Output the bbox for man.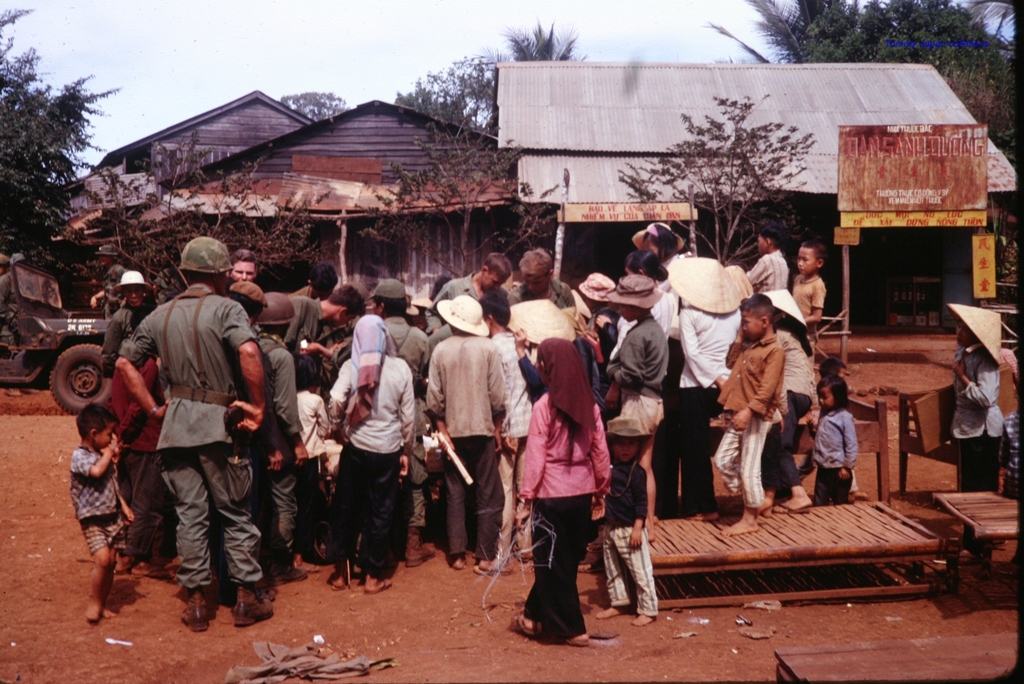
<box>229,252,260,289</box>.
